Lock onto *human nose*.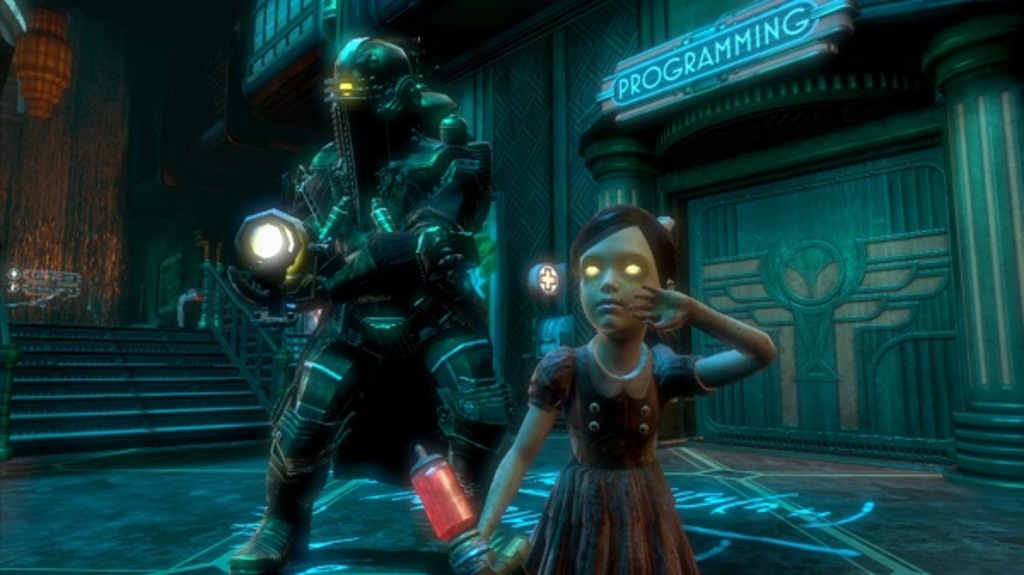
Locked: [left=597, top=264, right=618, bottom=292].
